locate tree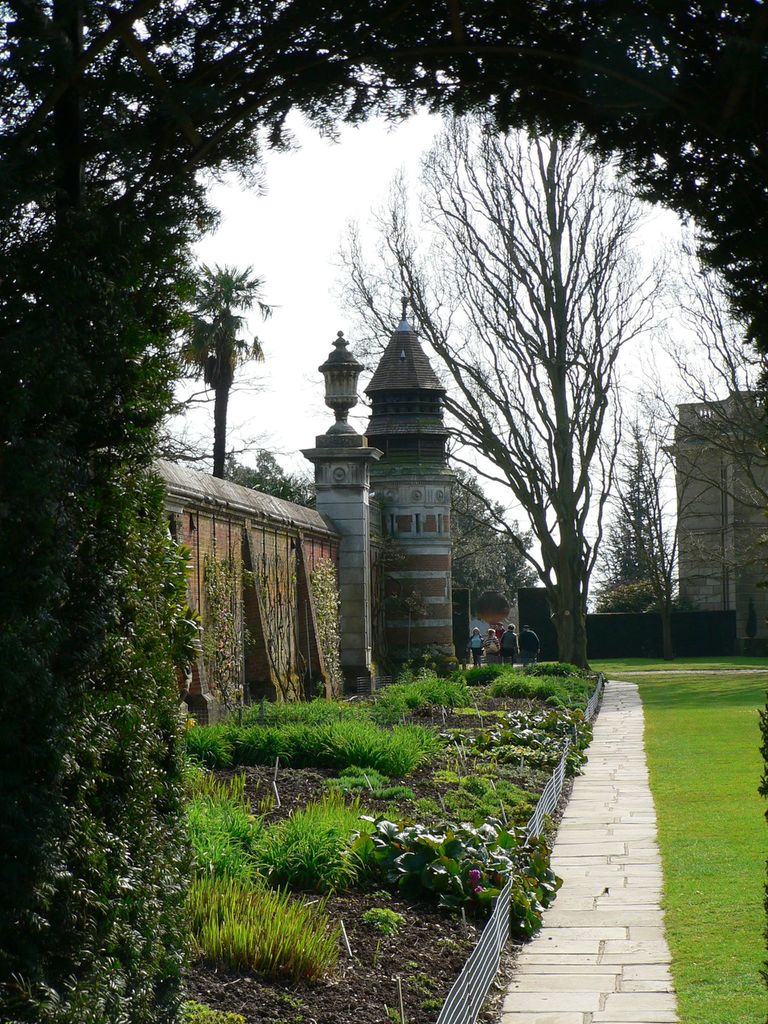
Rect(342, 113, 688, 659)
